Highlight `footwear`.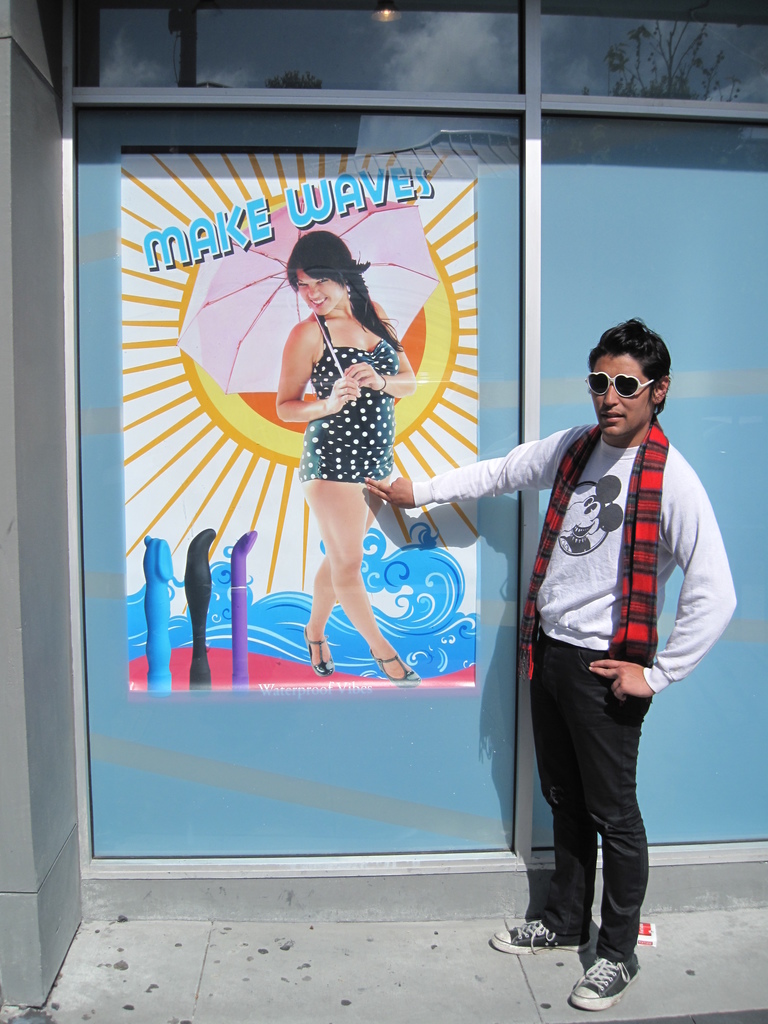
Highlighted region: 300 623 333 678.
